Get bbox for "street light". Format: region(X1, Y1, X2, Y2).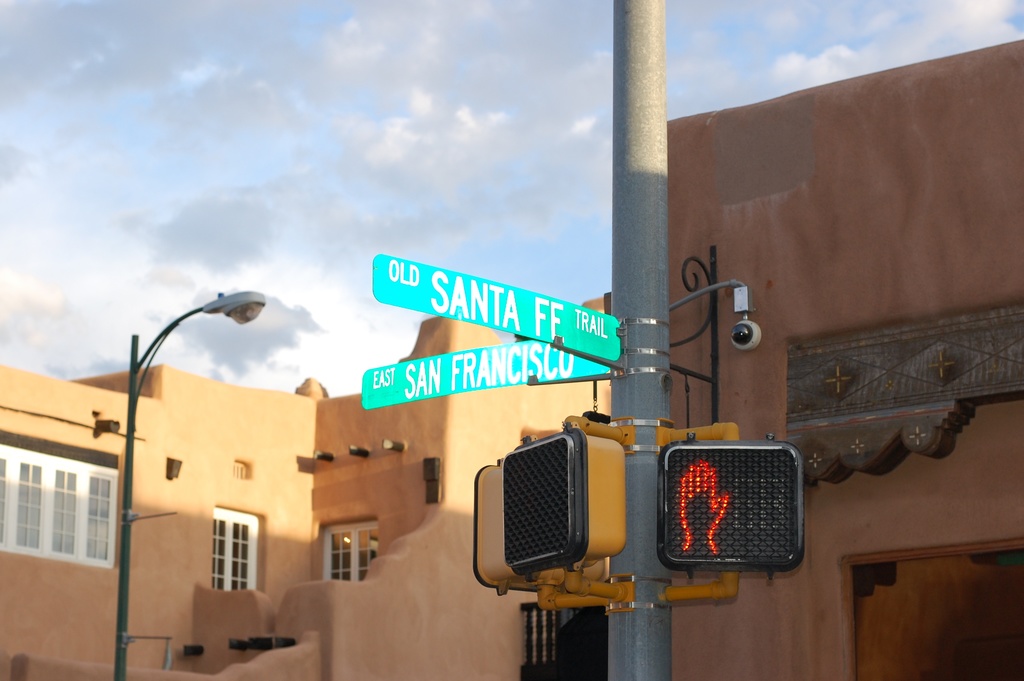
region(109, 289, 268, 680).
